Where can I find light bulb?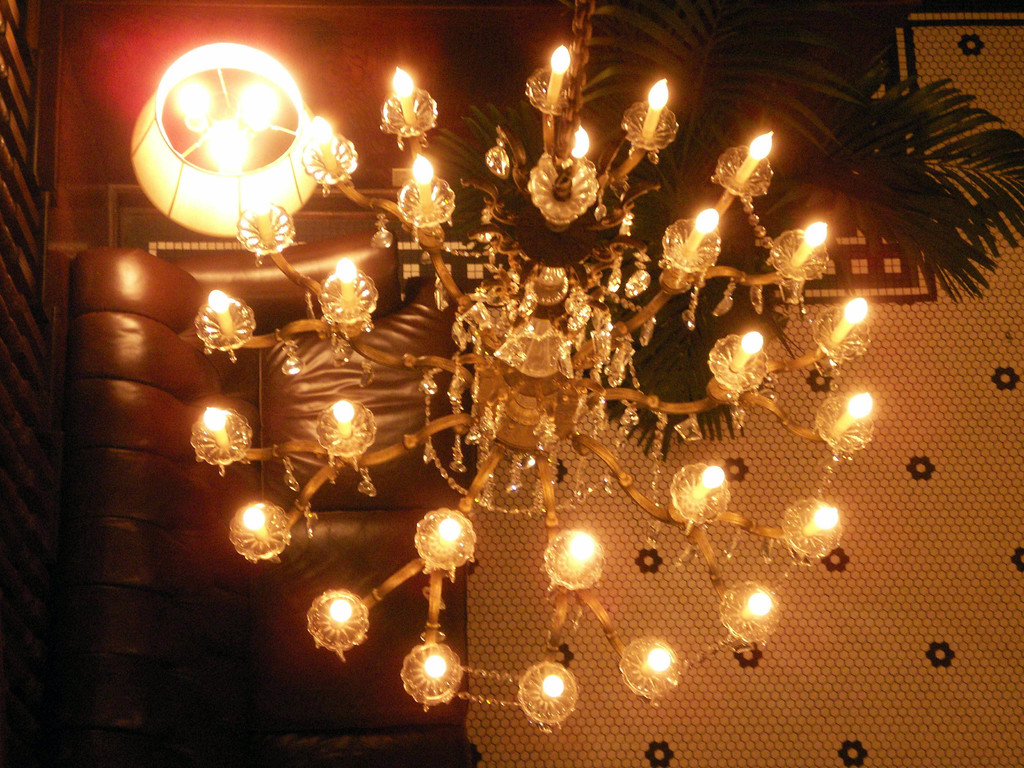
You can find it at [844, 298, 863, 328].
